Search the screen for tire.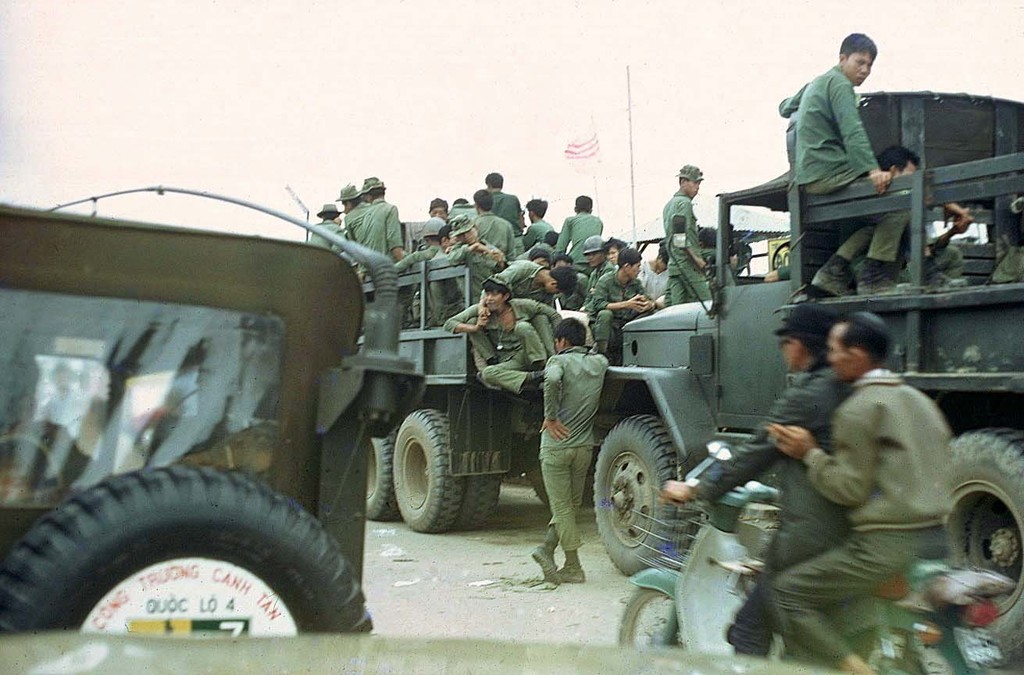
Found at l=617, t=590, r=687, b=650.
